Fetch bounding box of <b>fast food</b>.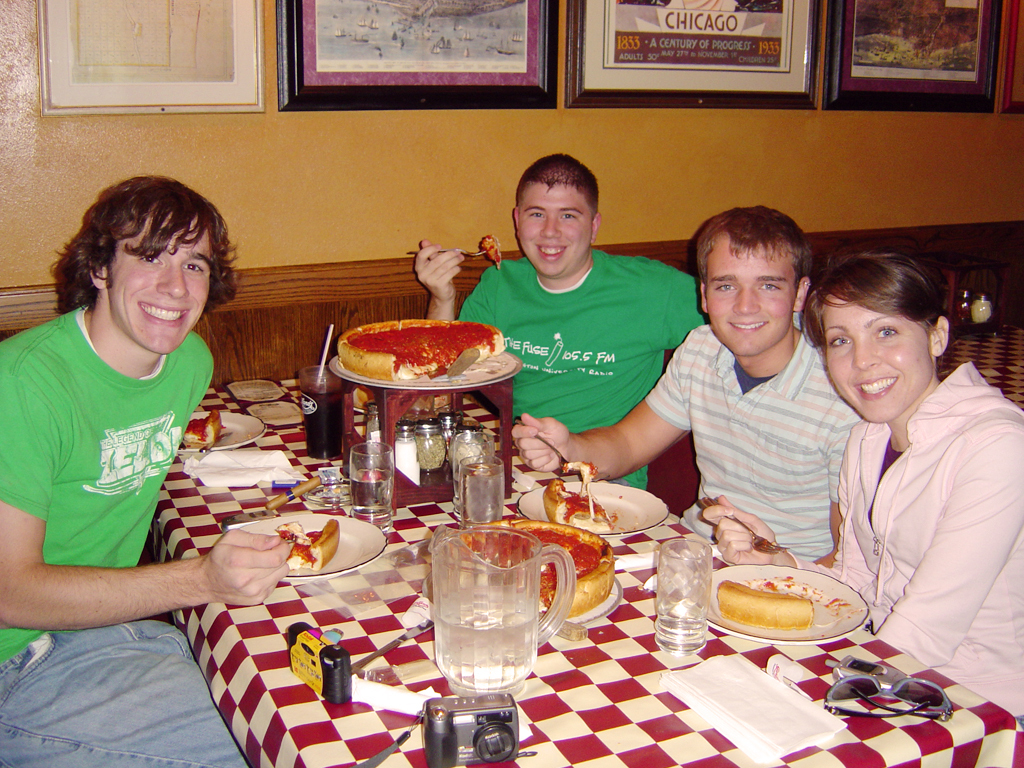
Bbox: <region>704, 572, 828, 652</region>.
